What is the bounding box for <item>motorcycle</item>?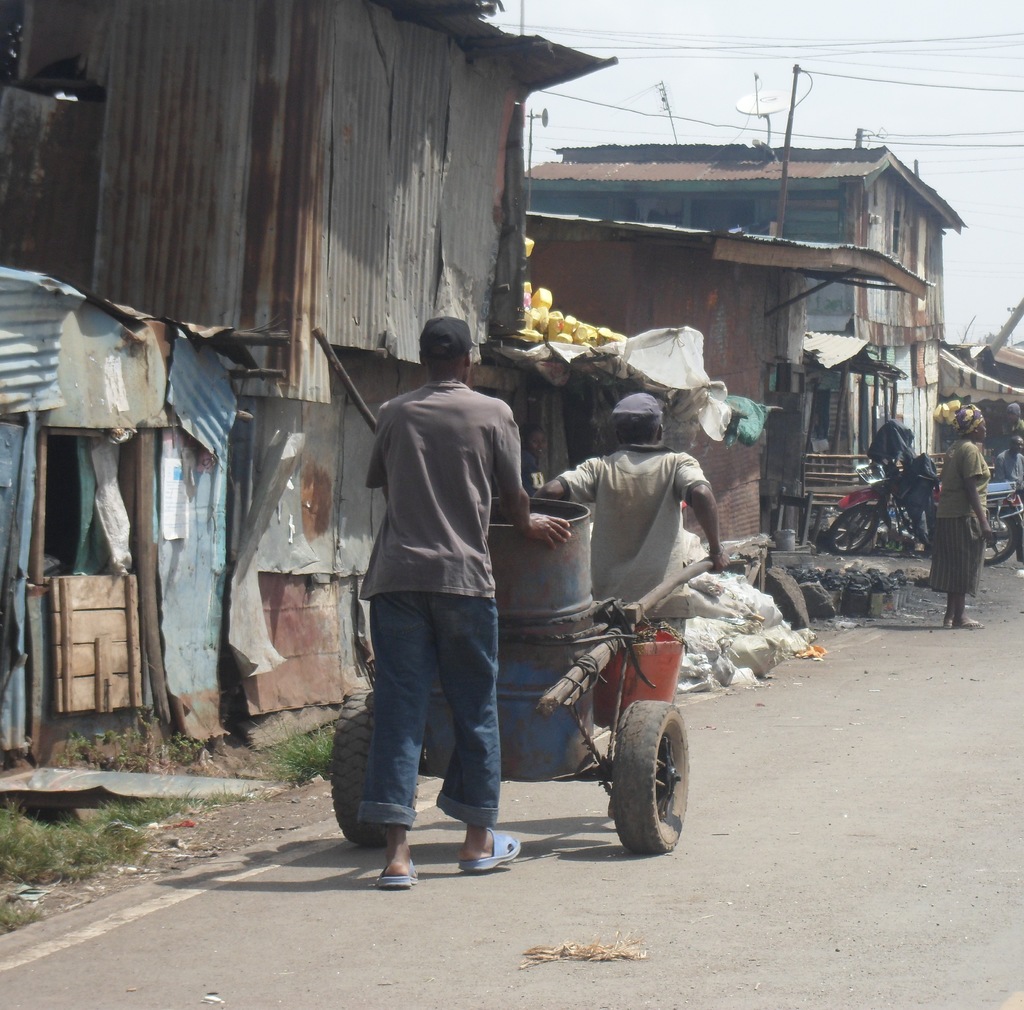
828:454:1023:565.
